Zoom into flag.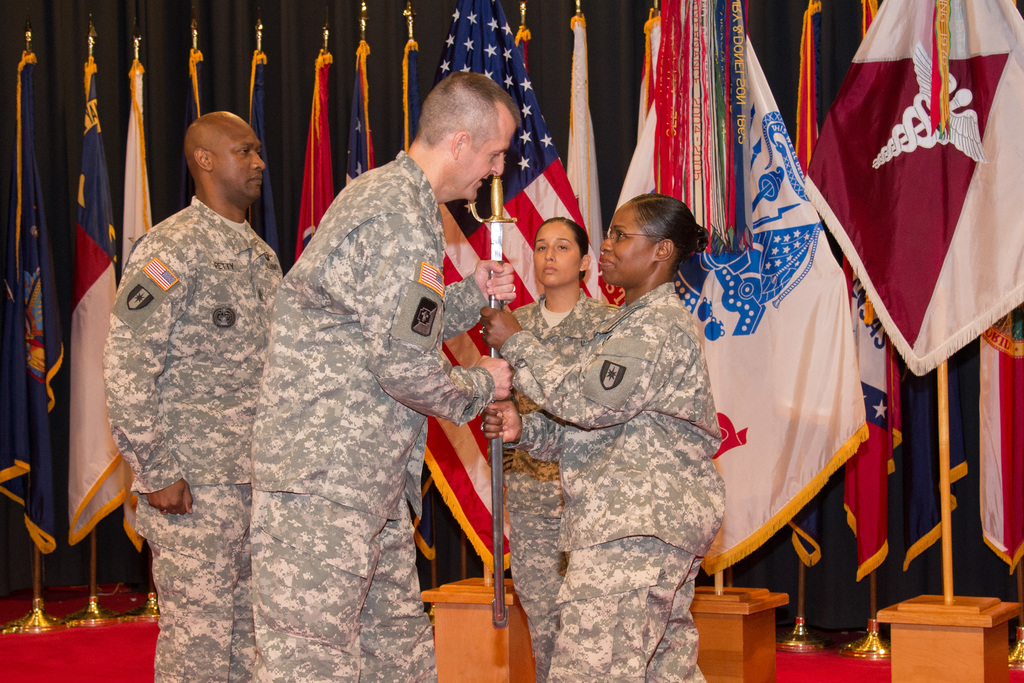
Zoom target: [65,55,122,549].
